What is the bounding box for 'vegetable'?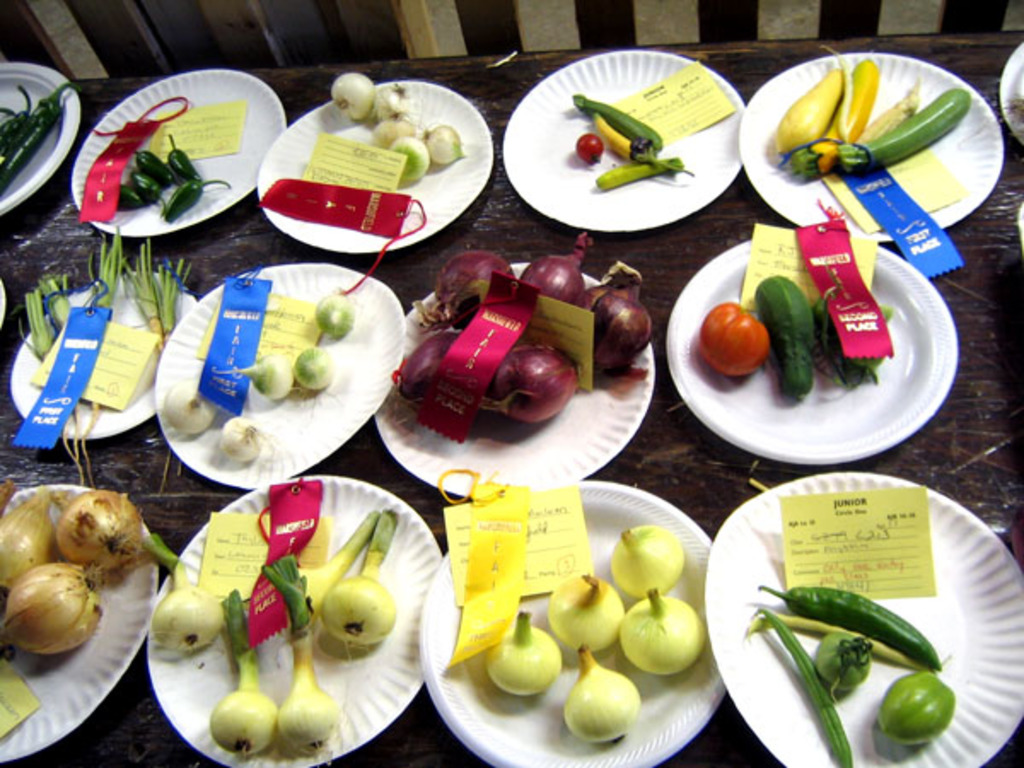
x1=580 y1=159 x2=693 y2=189.
